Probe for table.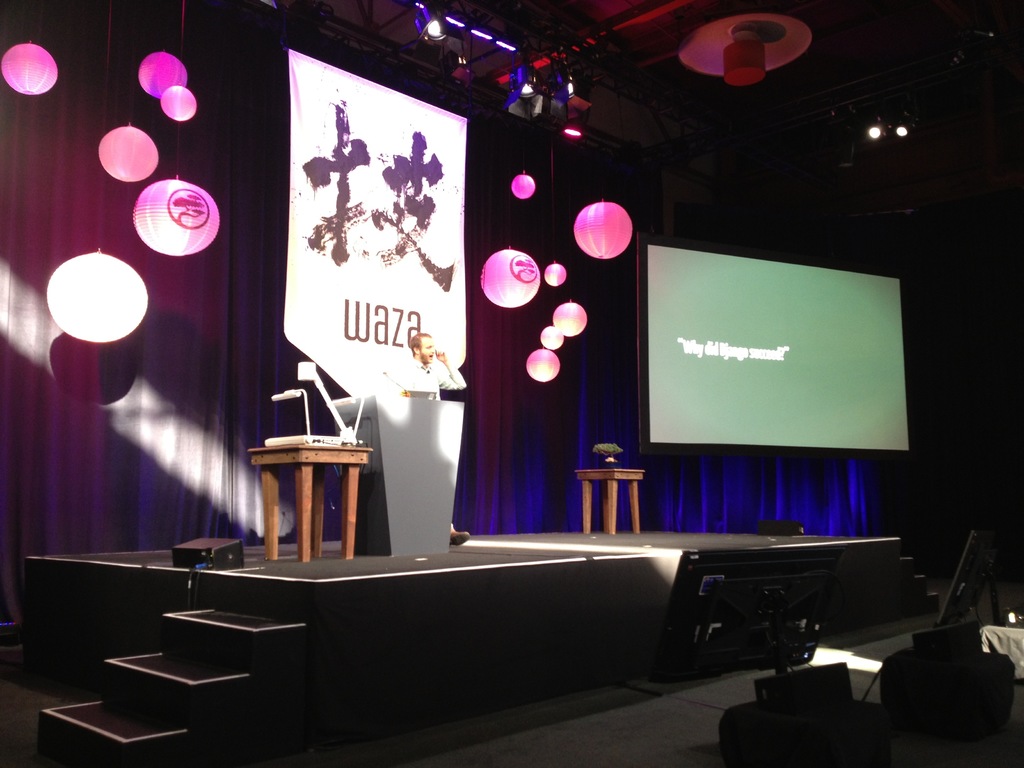
Probe result: left=572, top=470, right=652, bottom=537.
